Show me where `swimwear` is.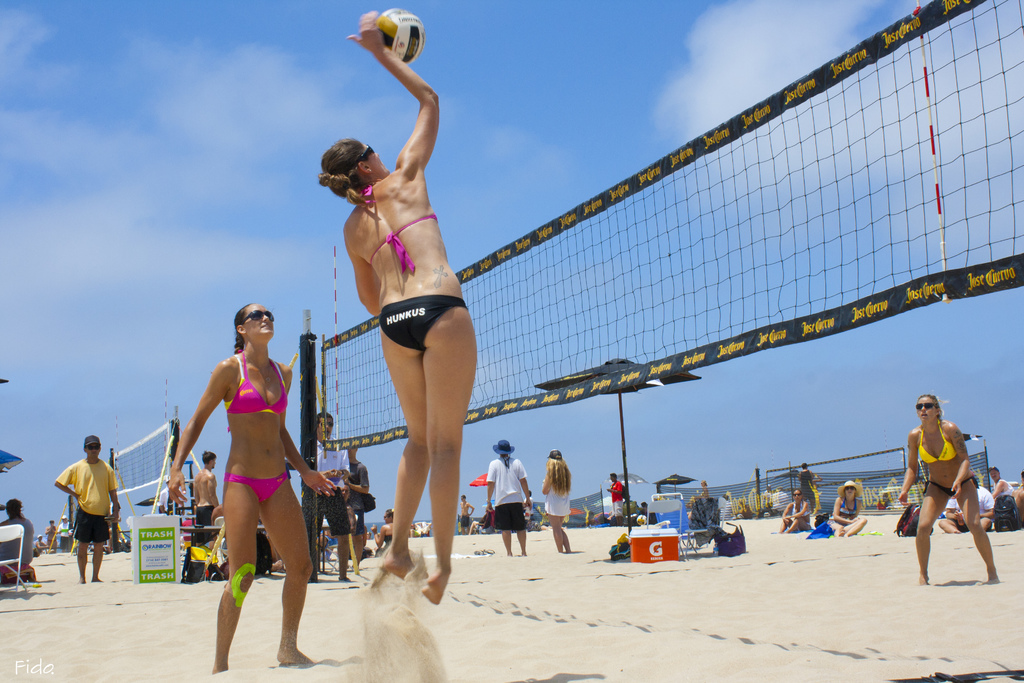
`swimwear` is at Rect(920, 474, 979, 498).
